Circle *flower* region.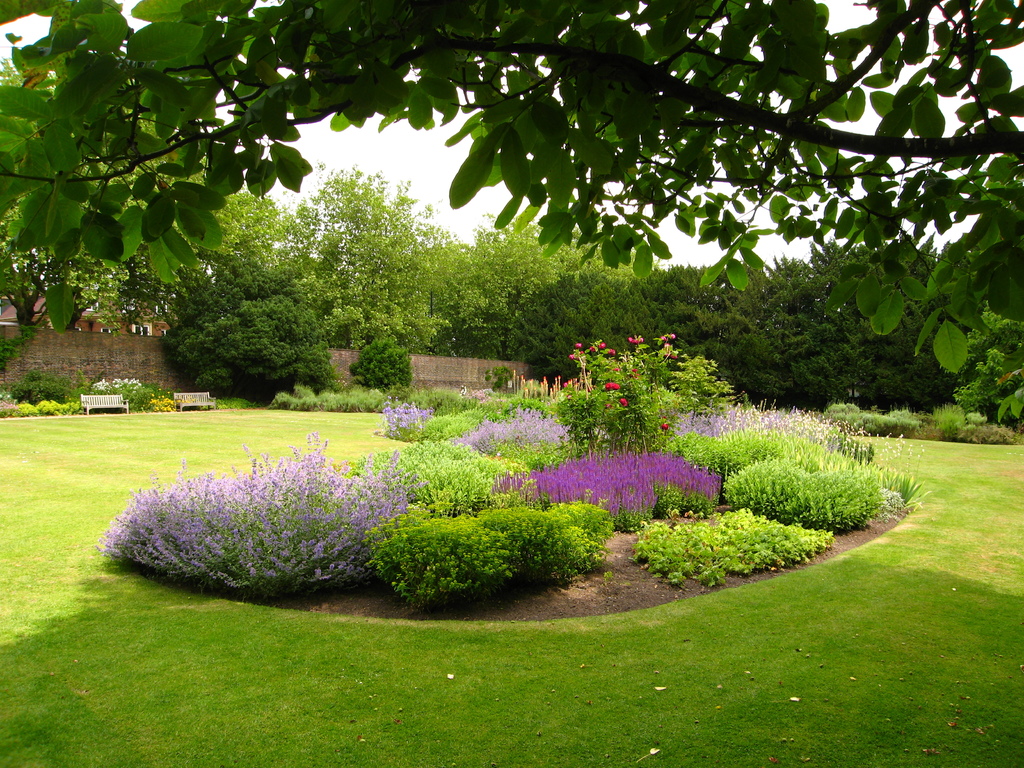
Region: left=589, top=346, right=596, bottom=353.
